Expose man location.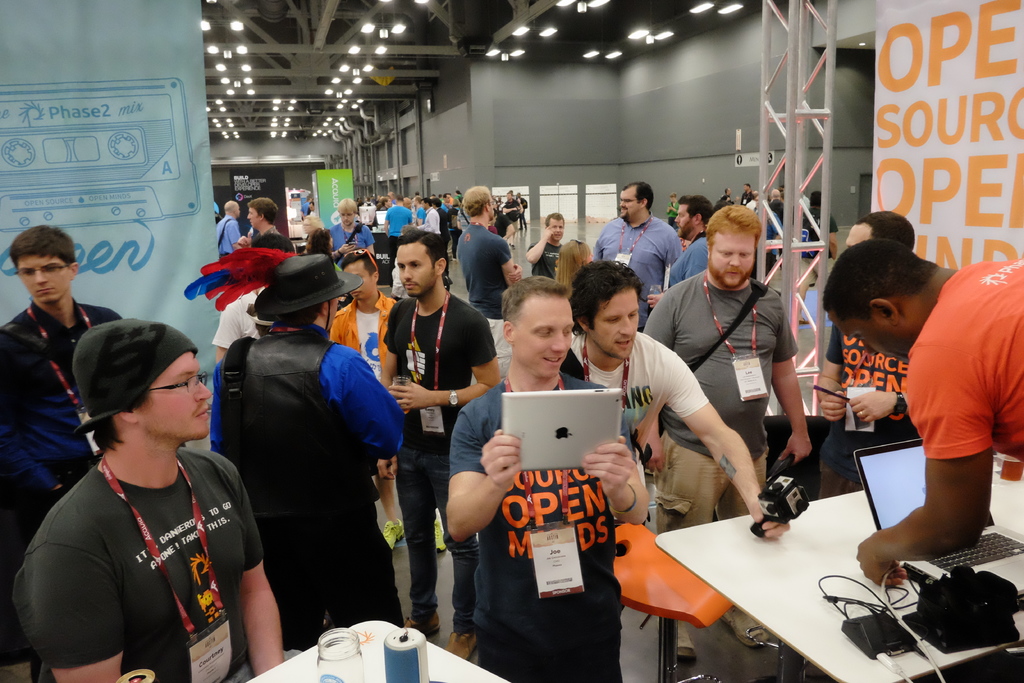
Exposed at [x1=12, y1=320, x2=315, y2=682].
